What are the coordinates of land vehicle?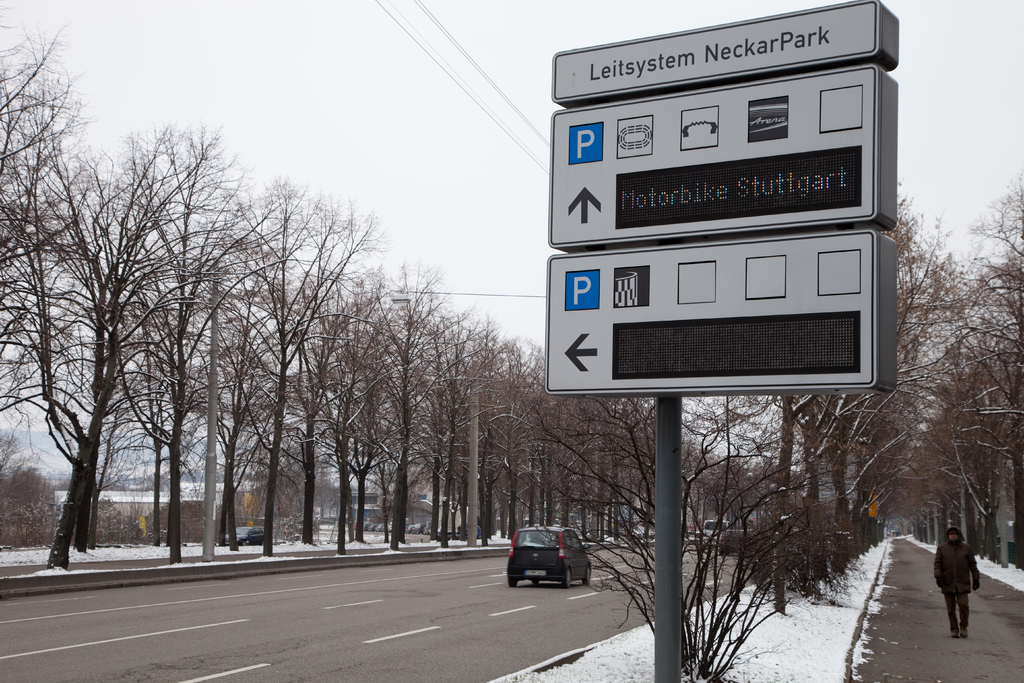
select_region(366, 521, 380, 531).
